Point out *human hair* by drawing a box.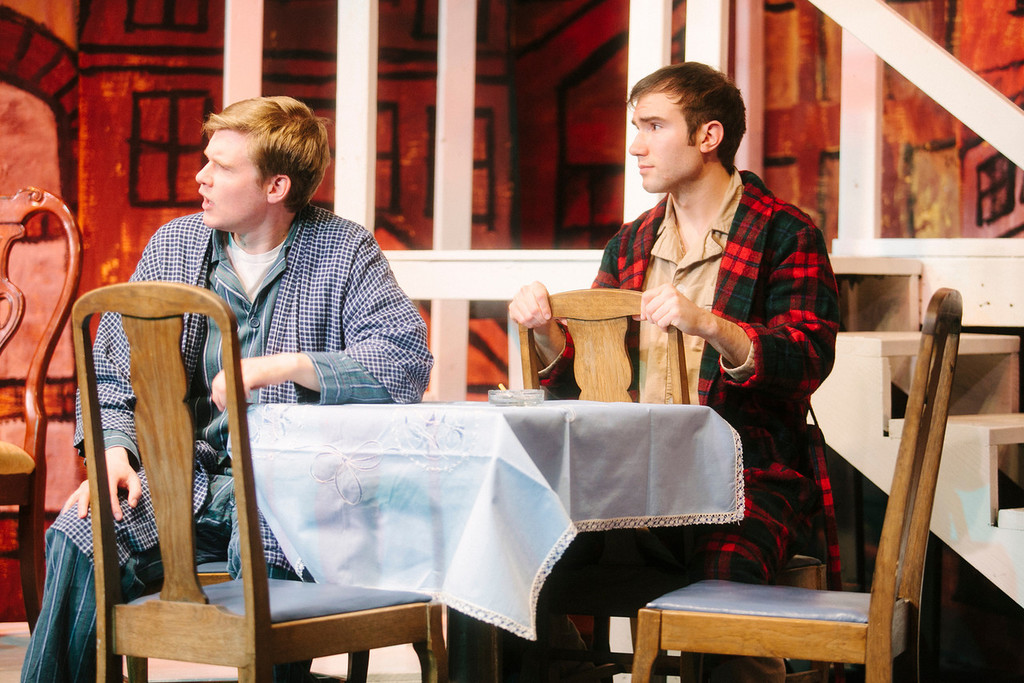
box=[630, 58, 742, 174].
